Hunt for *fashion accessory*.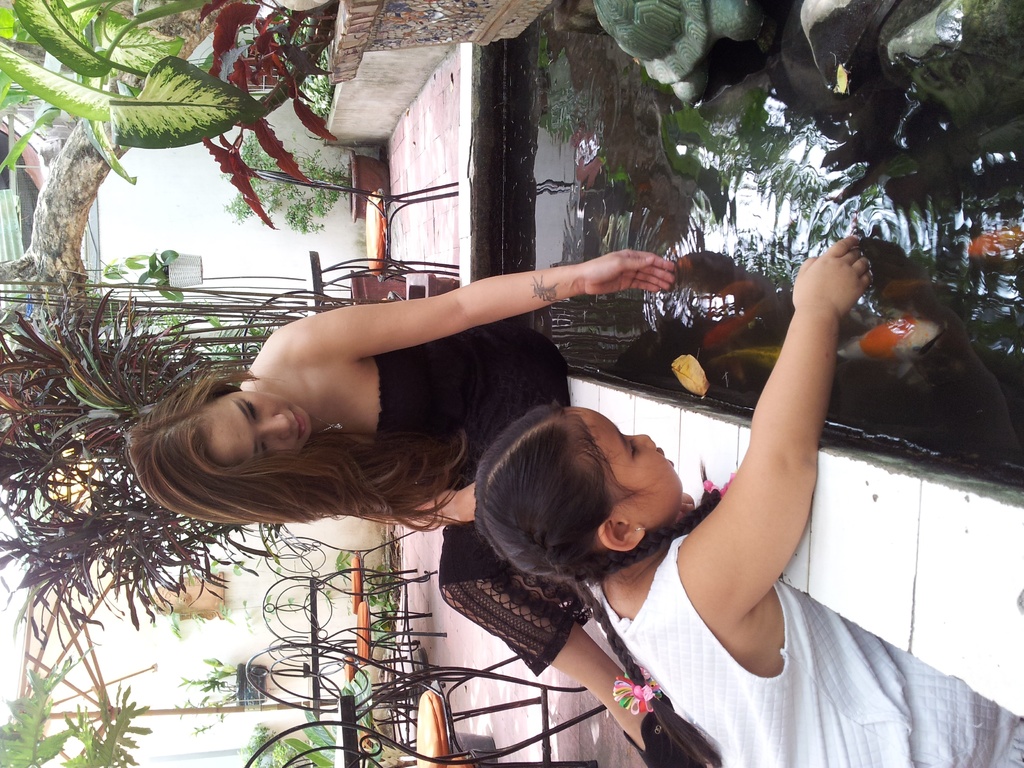
Hunted down at x1=701 y1=471 x2=735 y2=497.
